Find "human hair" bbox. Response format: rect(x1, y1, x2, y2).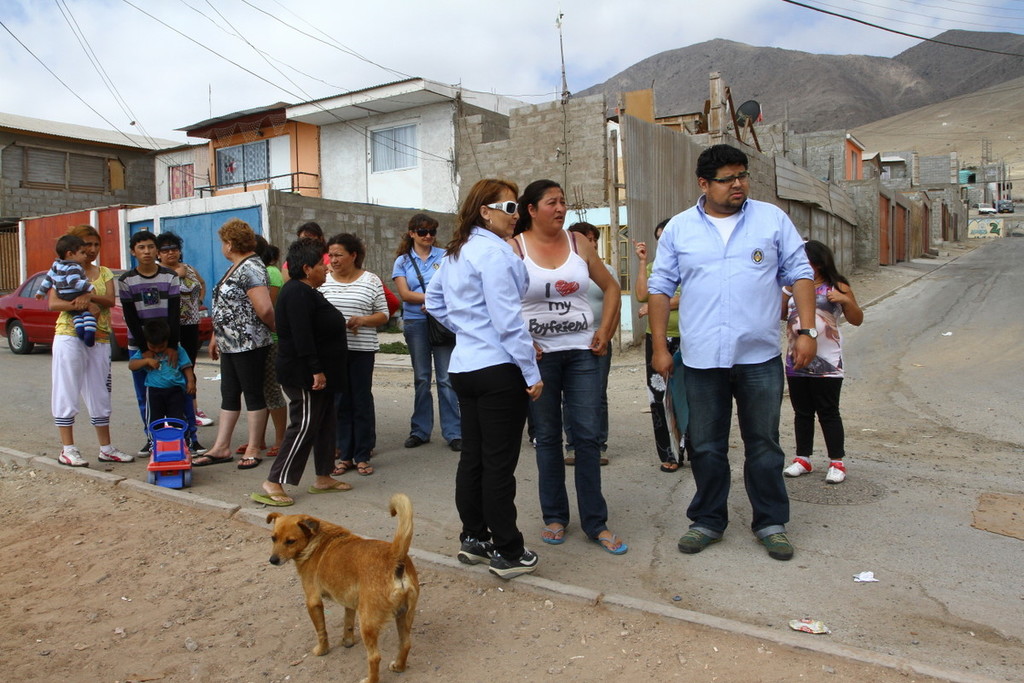
rect(329, 234, 364, 271).
